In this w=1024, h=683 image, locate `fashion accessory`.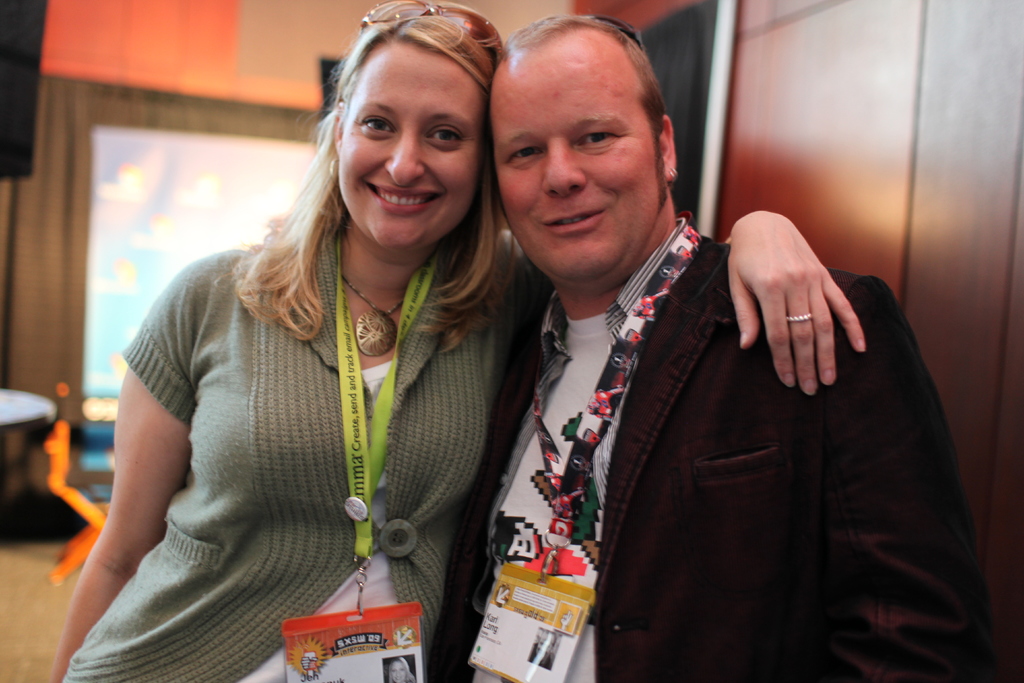
Bounding box: pyautogui.locateOnScreen(345, 279, 404, 359).
